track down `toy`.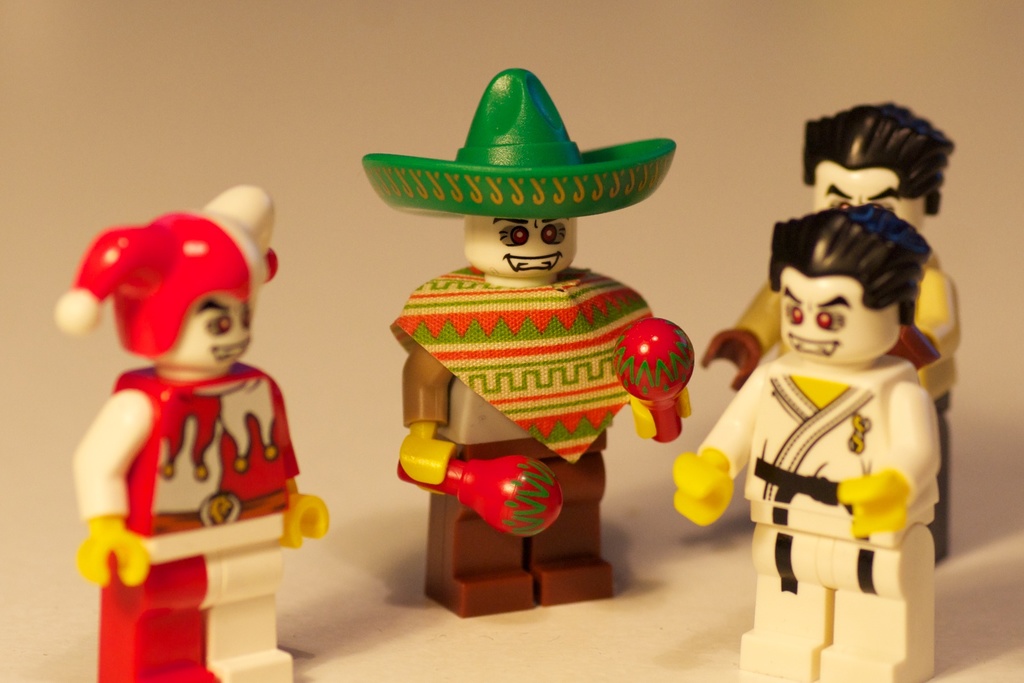
Tracked to 703 102 964 565.
